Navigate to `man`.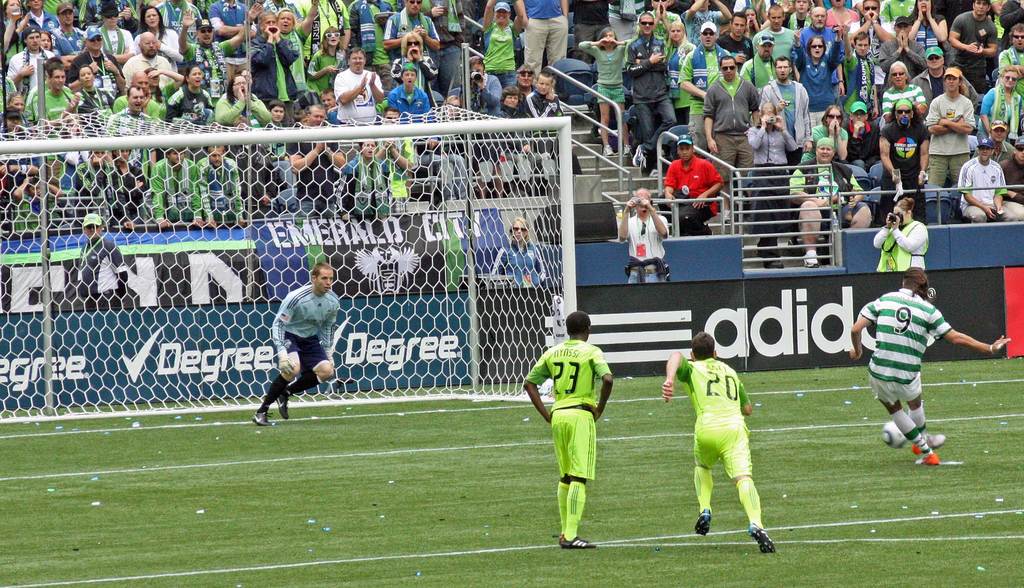
Navigation target: 347, 0, 397, 69.
